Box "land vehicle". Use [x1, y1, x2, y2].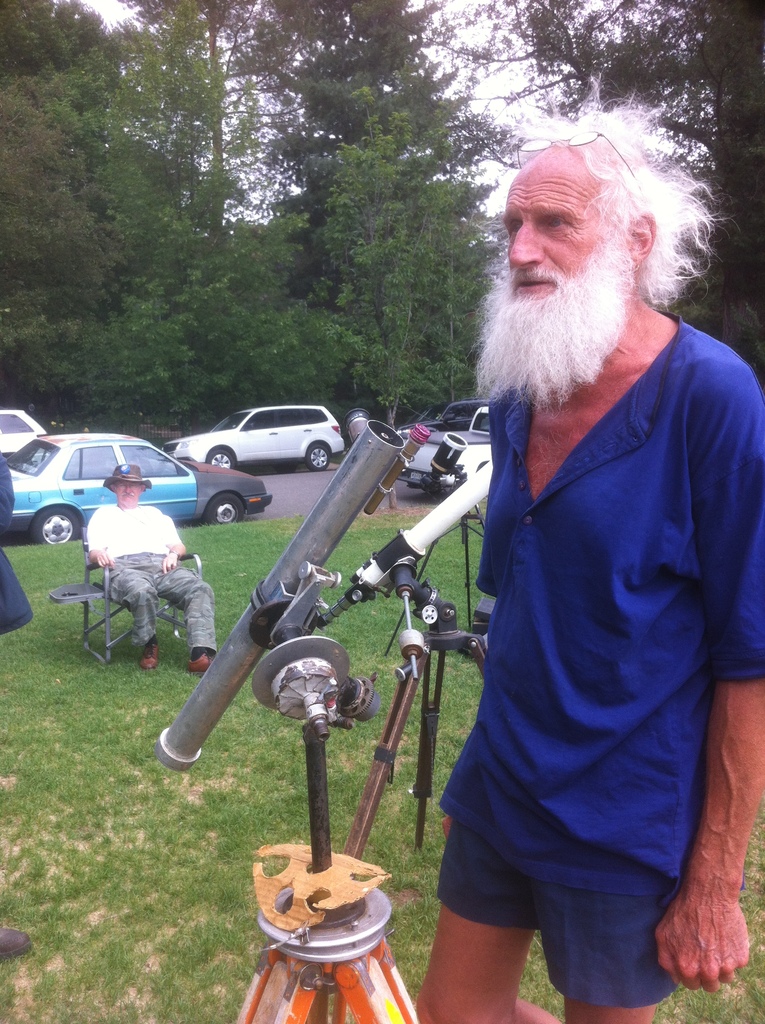
[0, 436, 275, 547].
